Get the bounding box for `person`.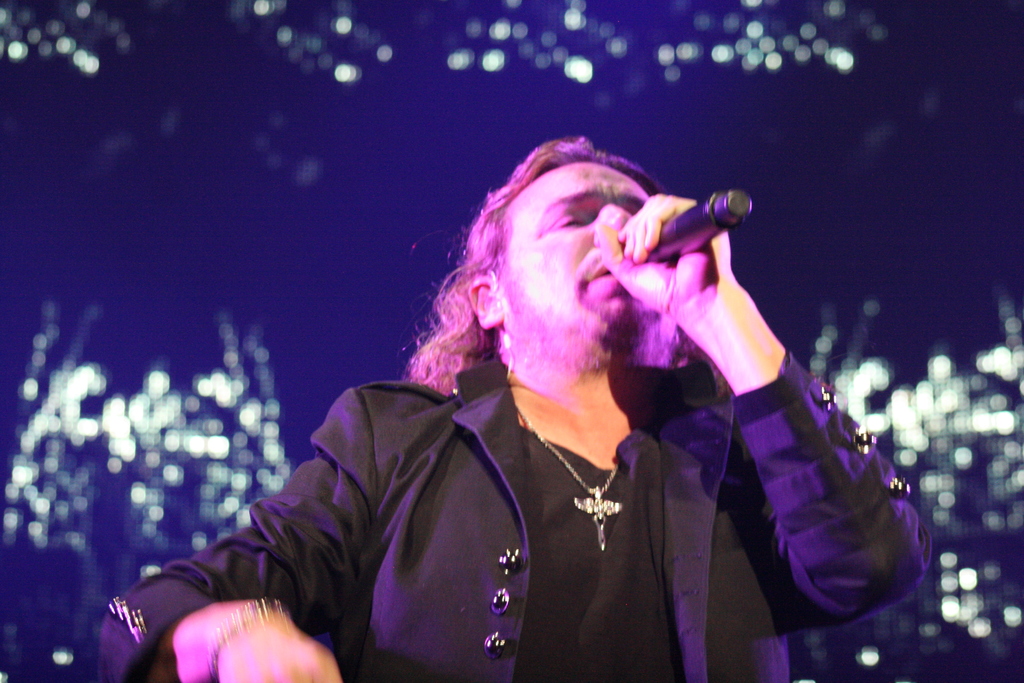
<box>173,138,882,677</box>.
